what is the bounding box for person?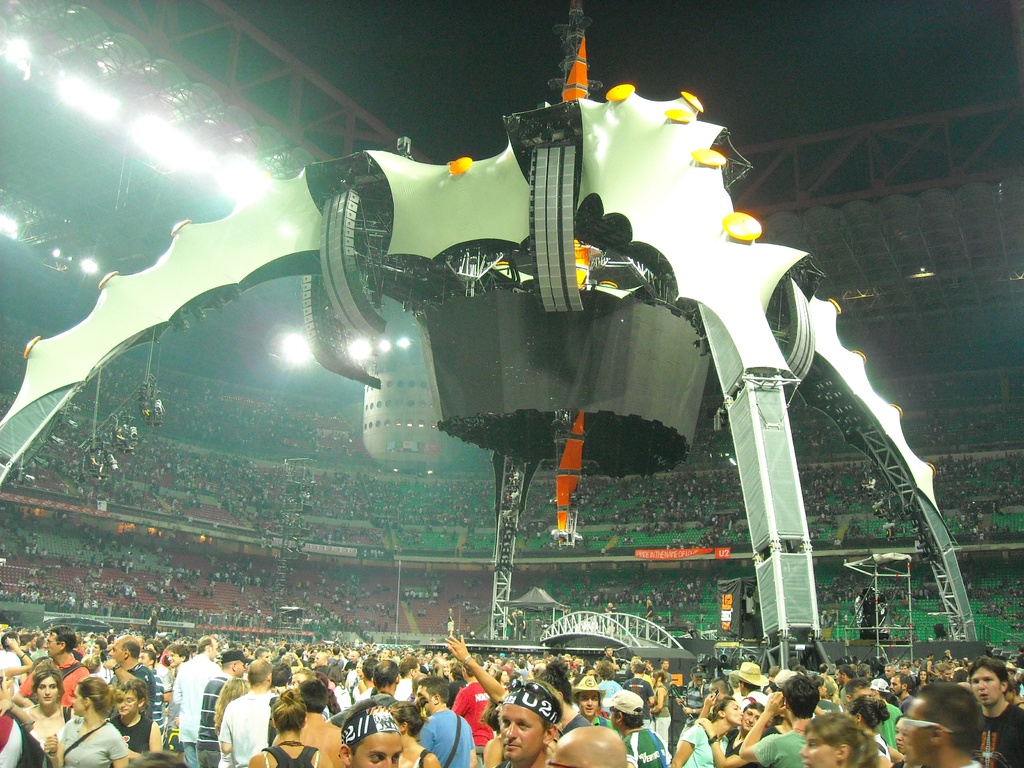
bbox(341, 702, 401, 767).
